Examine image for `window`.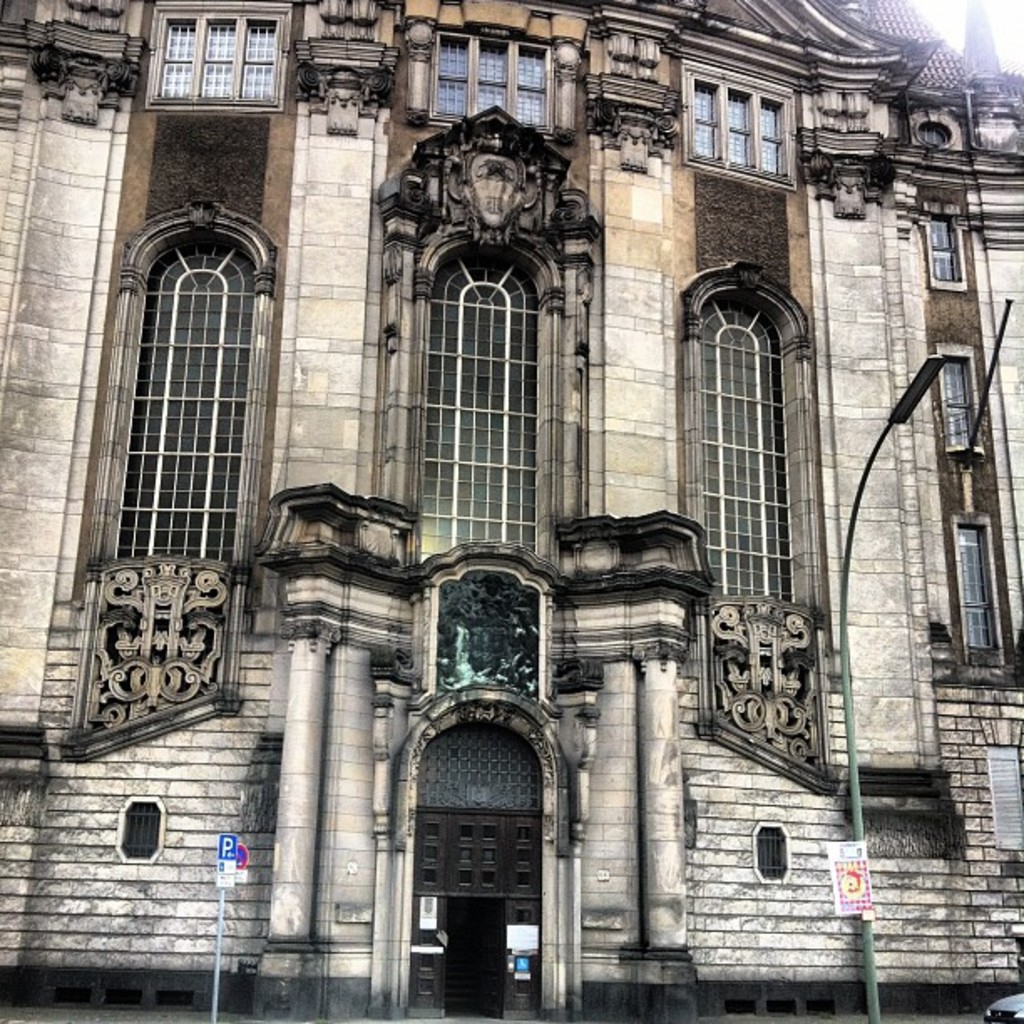
Examination result: <region>949, 360, 977, 443</region>.
